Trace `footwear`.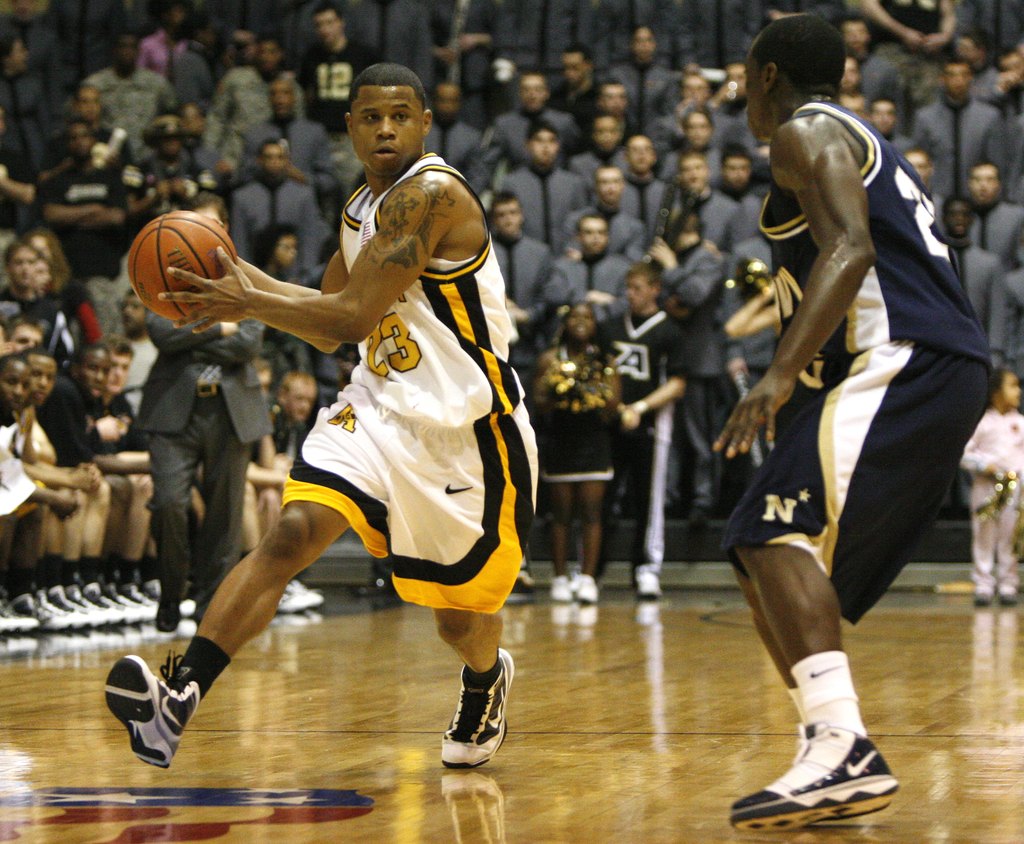
Traced to bbox=(974, 580, 991, 608).
